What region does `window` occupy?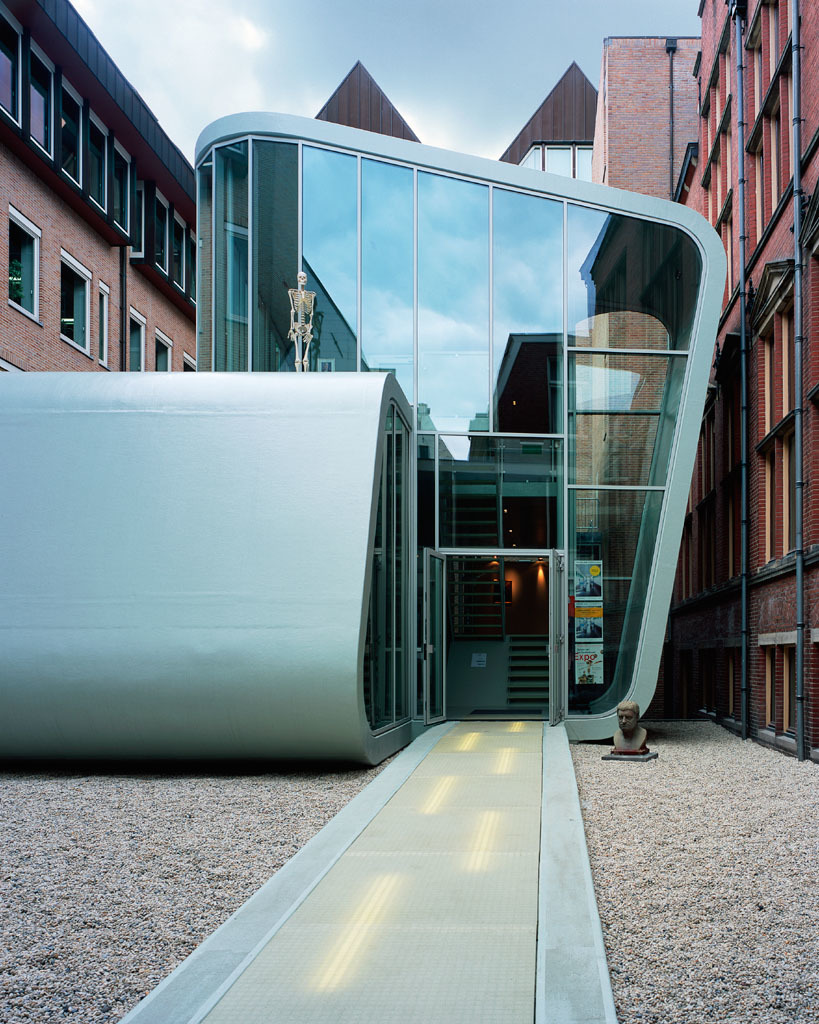
locate(762, 450, 776, 558).
